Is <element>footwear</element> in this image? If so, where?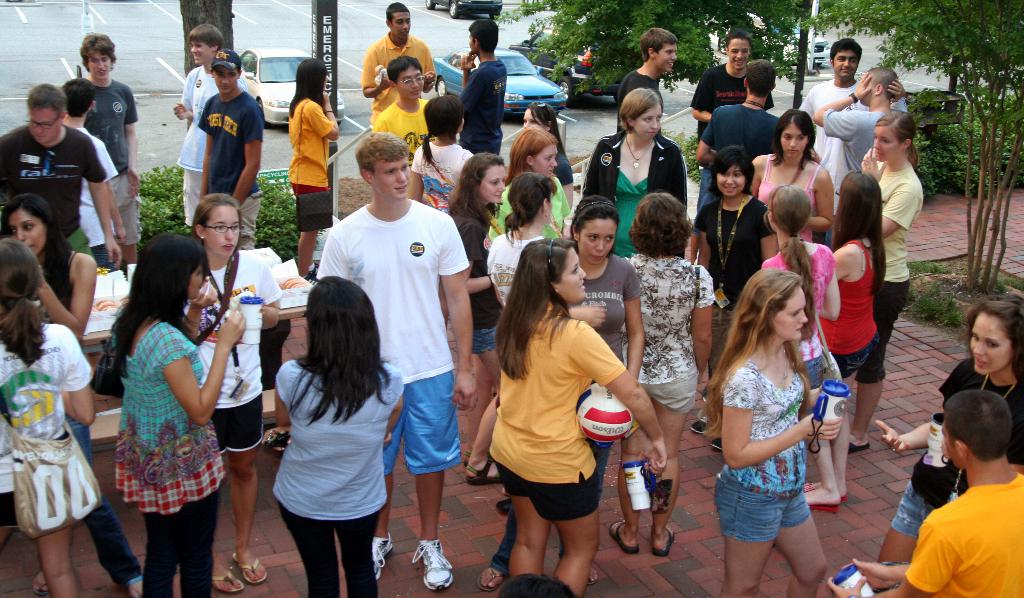
Yes, at (x1=580, y1=563, x2=594, y2=585).
